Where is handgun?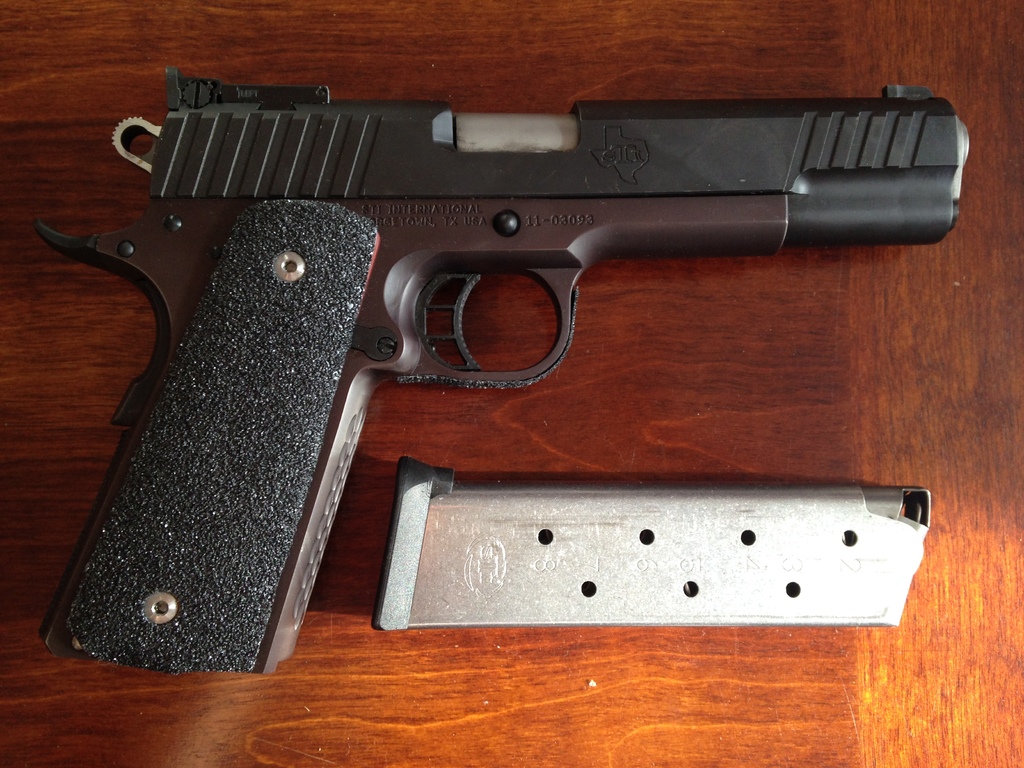
pyautogui.locateOnScreen(35, 64, 971, 676).
